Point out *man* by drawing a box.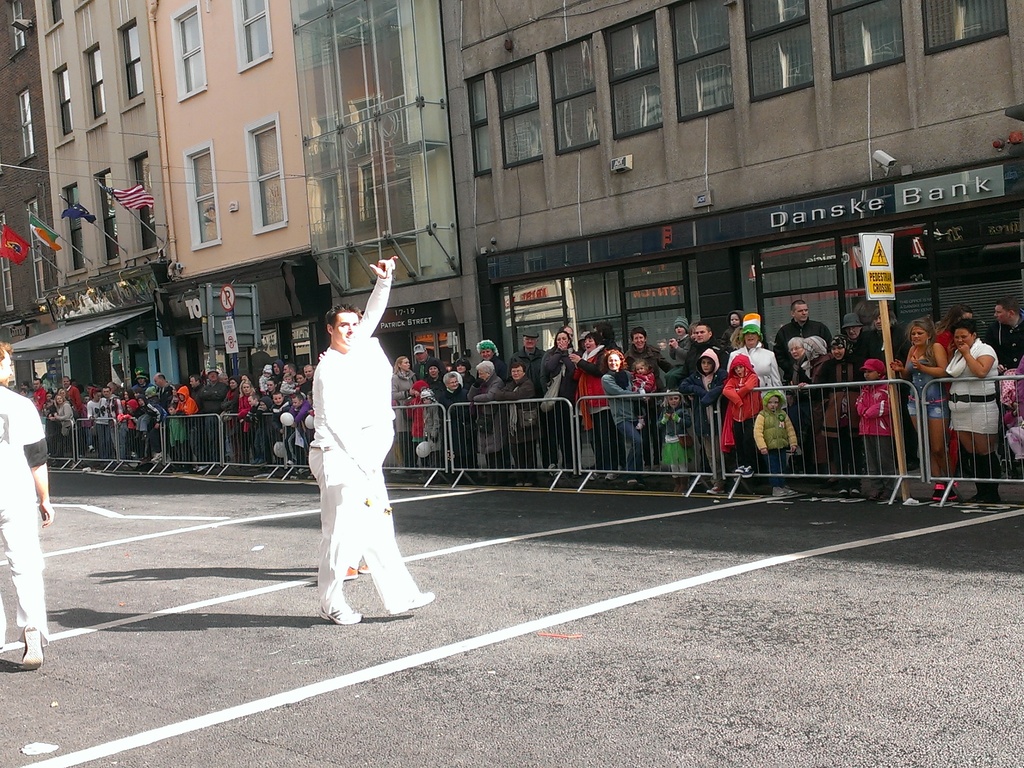
bbox=(63, 377, 93, 455).
